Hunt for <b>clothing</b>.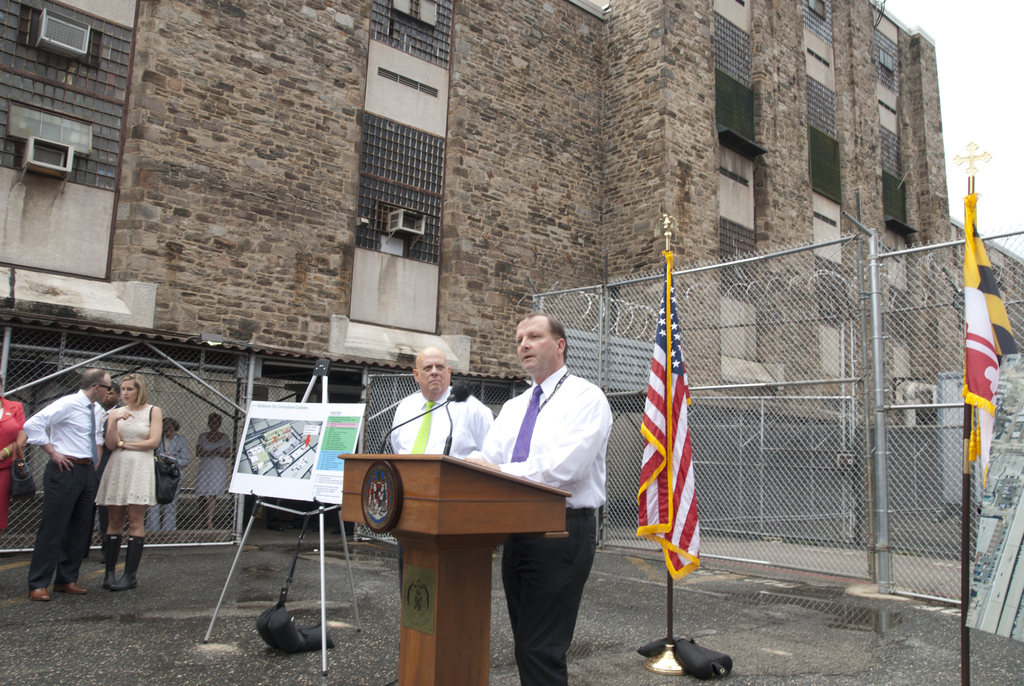
Hunted down at l=22, t=391, r=102, b=585.
